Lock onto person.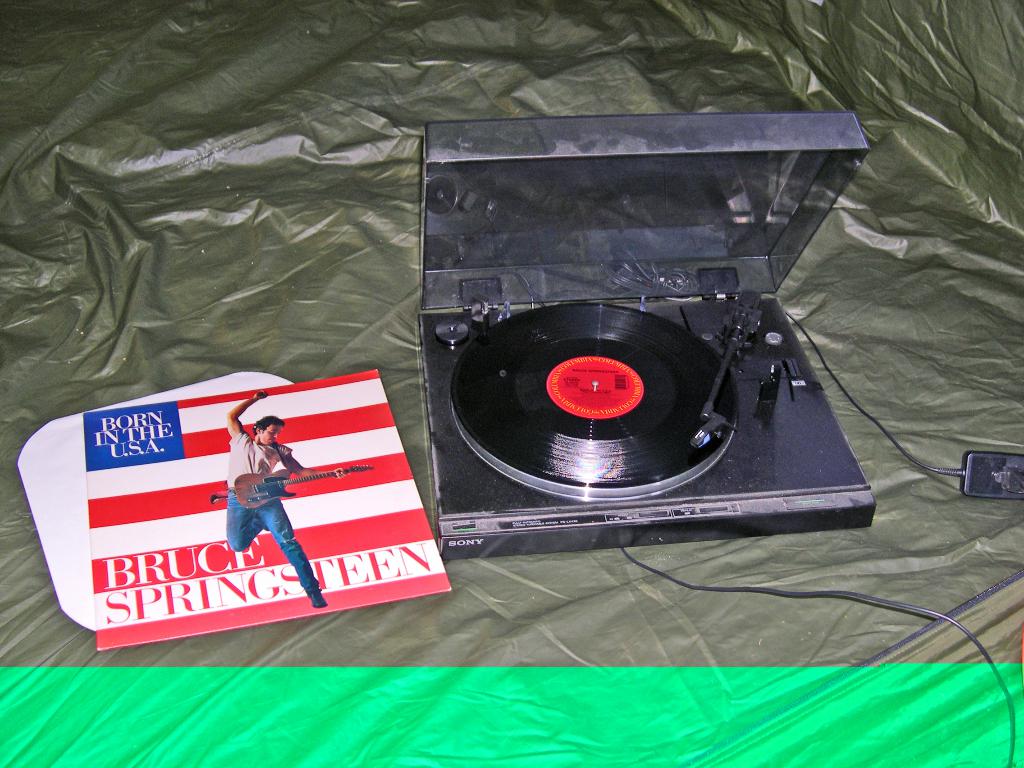
Locked: BBox(227, 390, 347, 604).
